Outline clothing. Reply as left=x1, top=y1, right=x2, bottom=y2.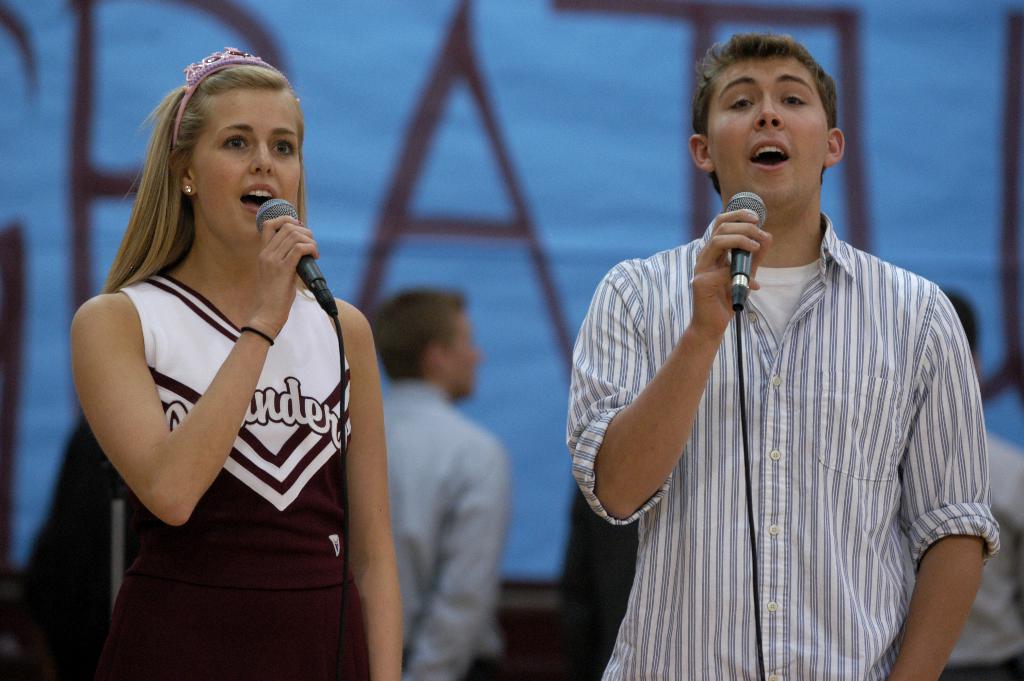
left=349, top=366, right=501, bottom=678.
